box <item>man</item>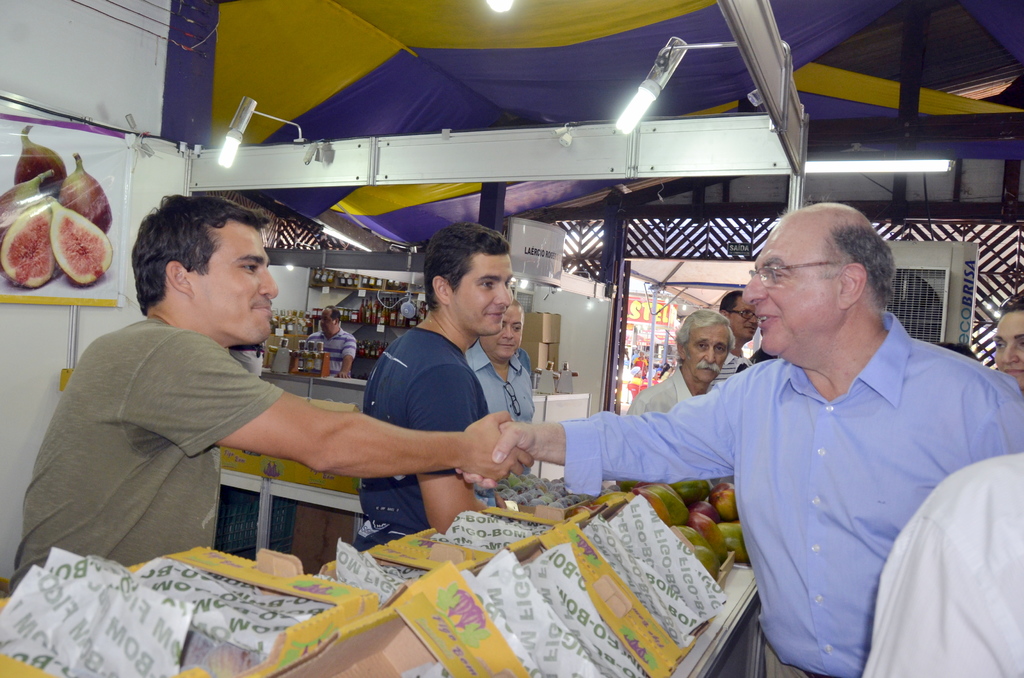
[x1=936, y1=341, x2=977, y2=361]
